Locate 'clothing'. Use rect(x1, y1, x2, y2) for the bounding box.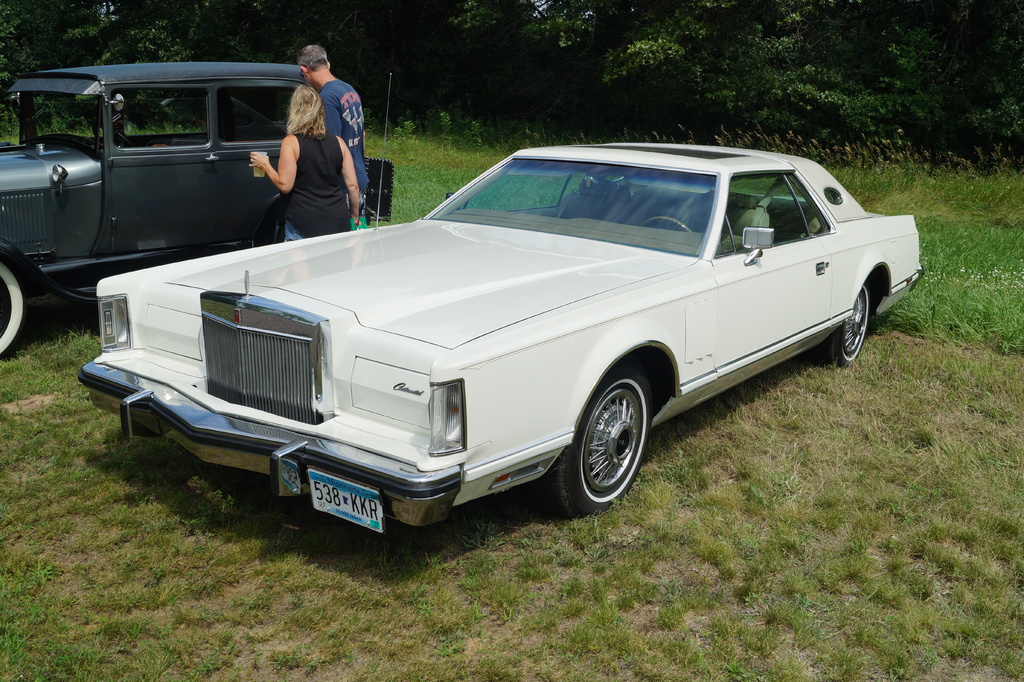
rect(308, 79, 381, 232).
